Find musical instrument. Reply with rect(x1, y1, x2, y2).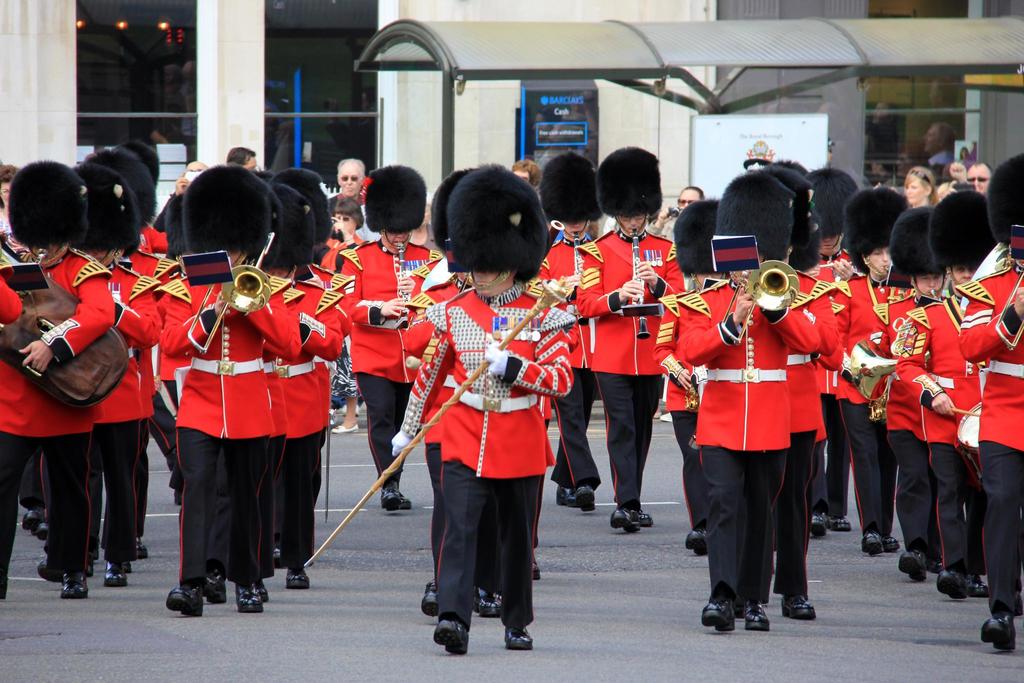
rect(228, 226, 281, 311).
